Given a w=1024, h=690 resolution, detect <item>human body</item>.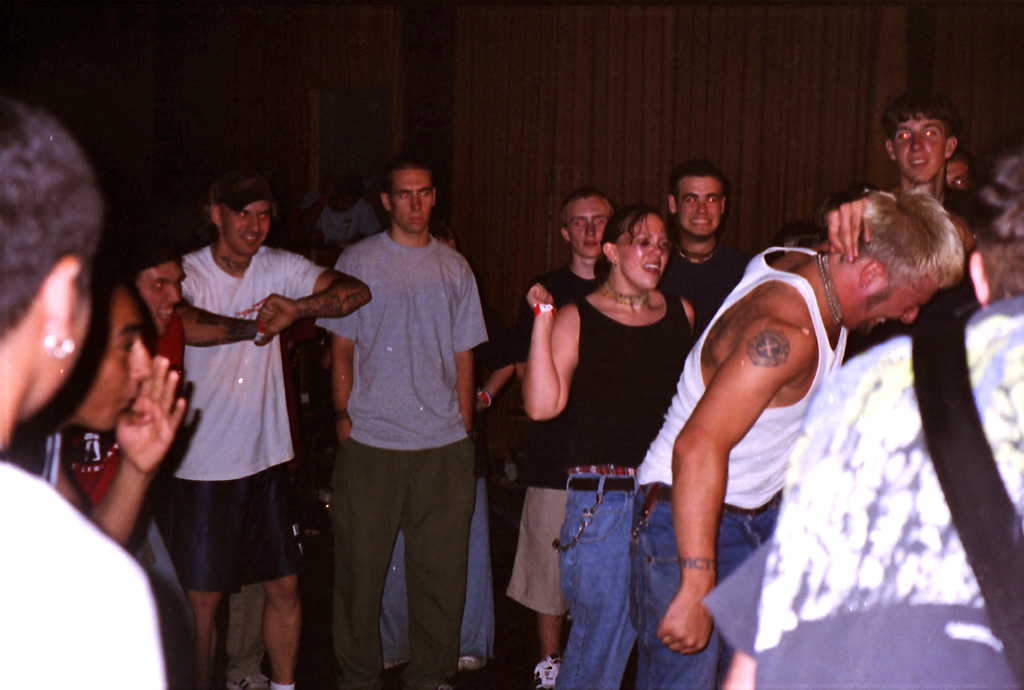
pyautogui.locateOnScreen(653, 158, 744, 342).
